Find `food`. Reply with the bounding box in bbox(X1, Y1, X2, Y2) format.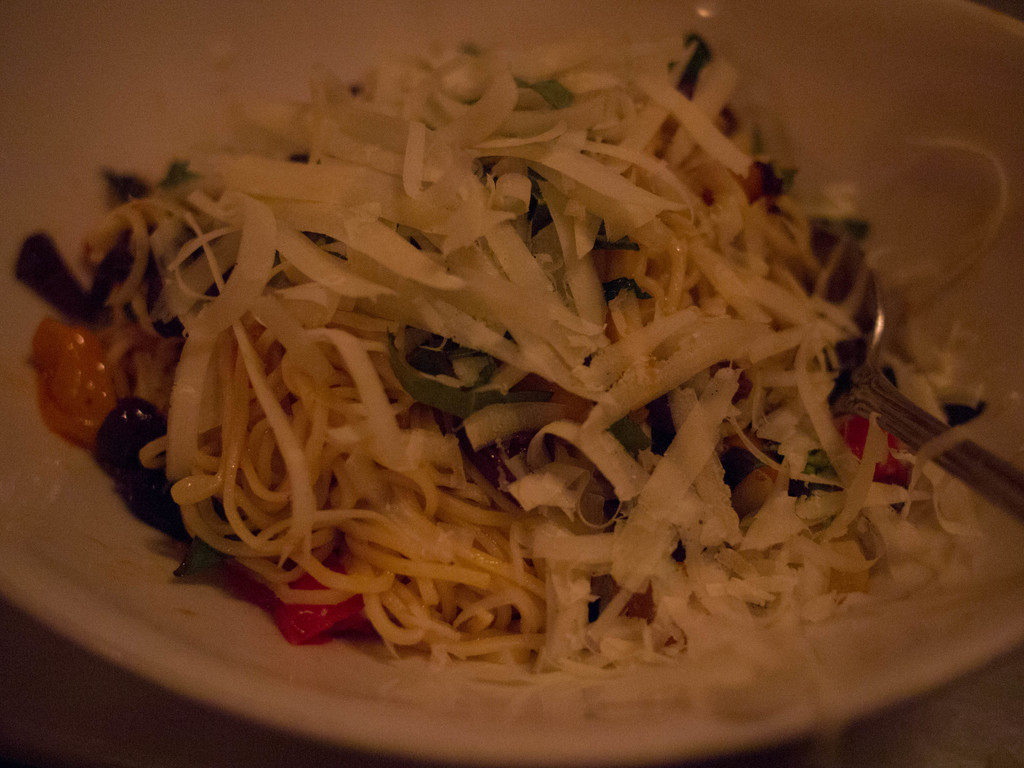
bbox(51, 4, 1009, 684).
